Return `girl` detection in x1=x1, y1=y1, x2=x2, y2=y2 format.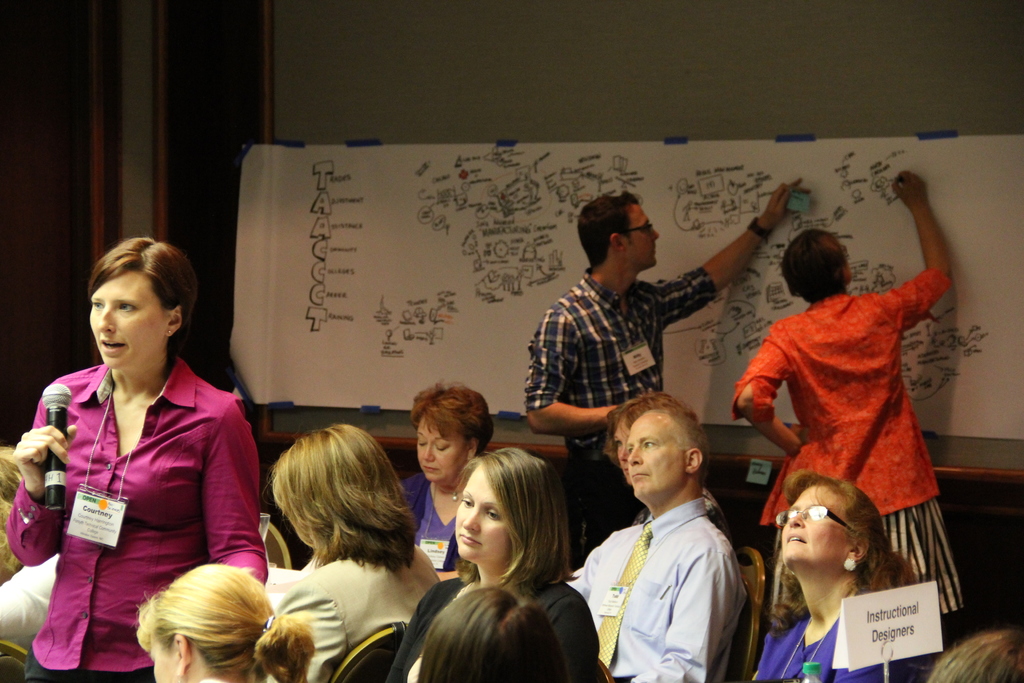
x1=389, y1=452, x2=557, y2=682.
